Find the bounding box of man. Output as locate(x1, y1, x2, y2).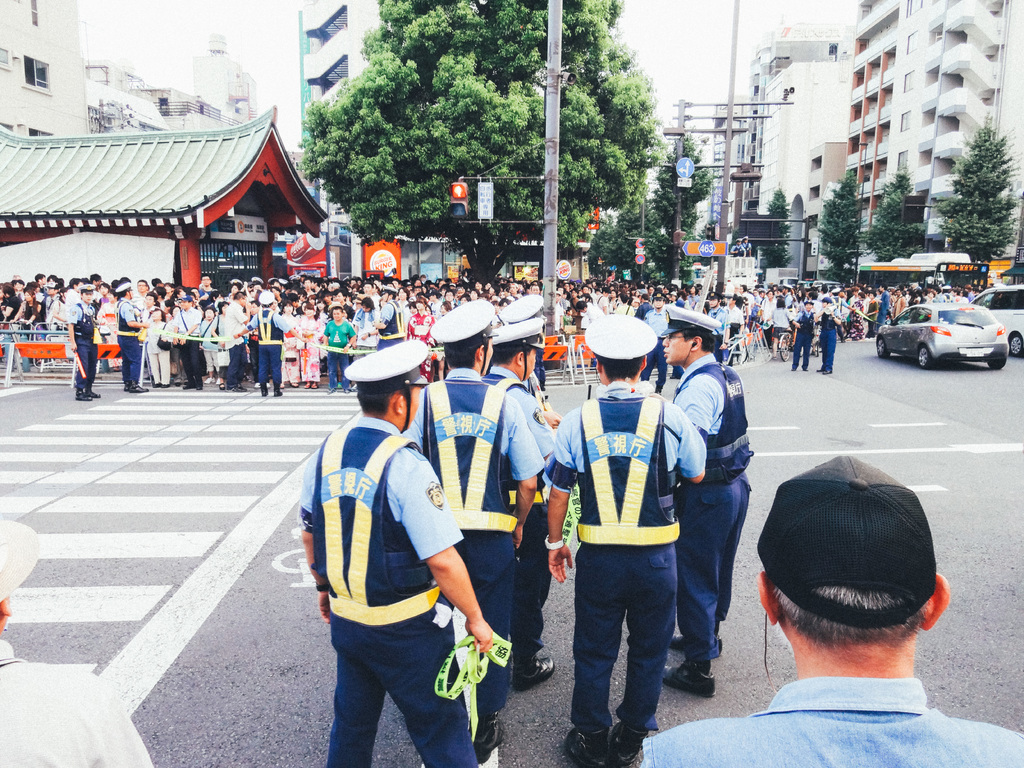
locate(173, 297, 202, 391).
